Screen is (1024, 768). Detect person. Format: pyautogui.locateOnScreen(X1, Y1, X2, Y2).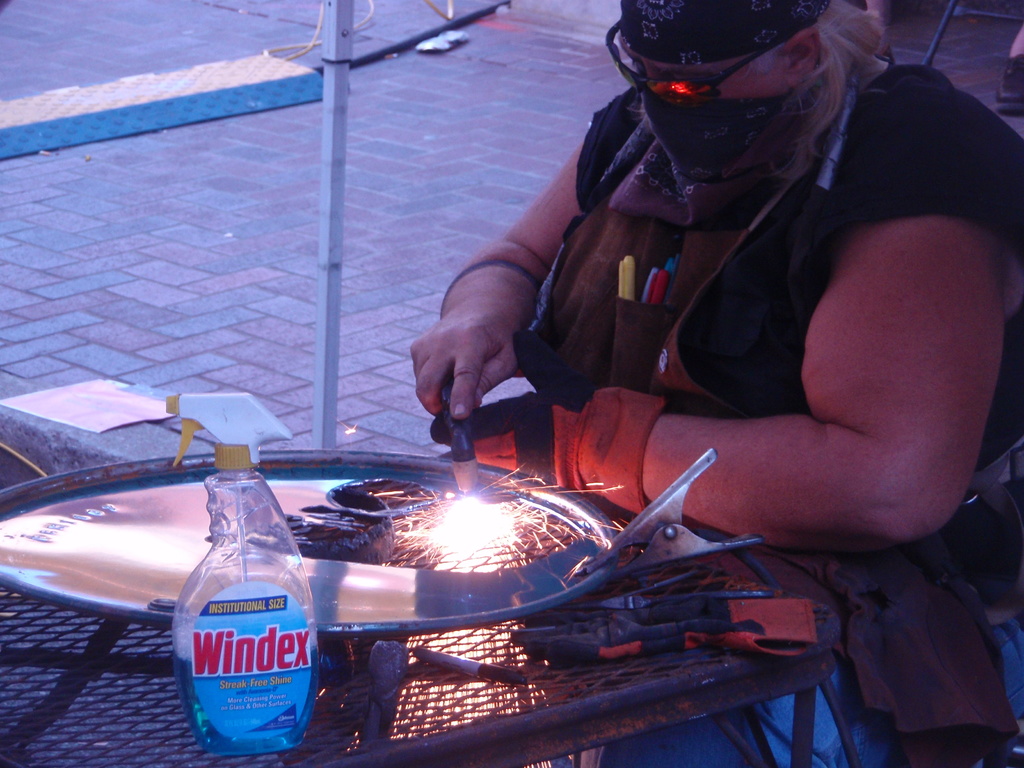
pyautogui.locateOnScreen(338, 0, 961, 665).
